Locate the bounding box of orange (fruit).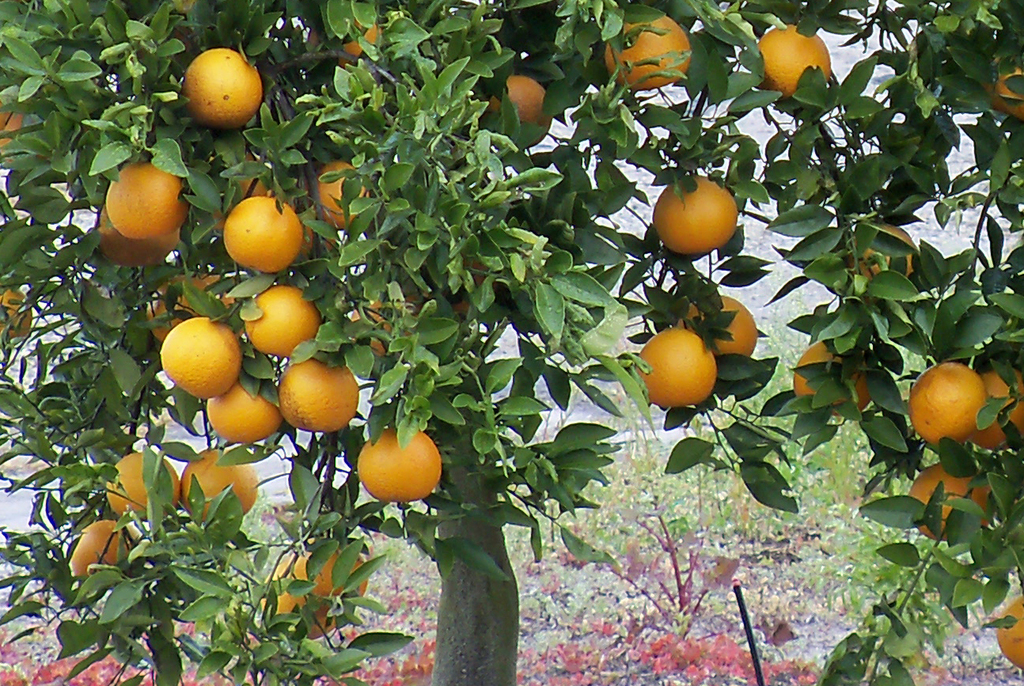
Bounding box: region(68, 510, 142, 583).
